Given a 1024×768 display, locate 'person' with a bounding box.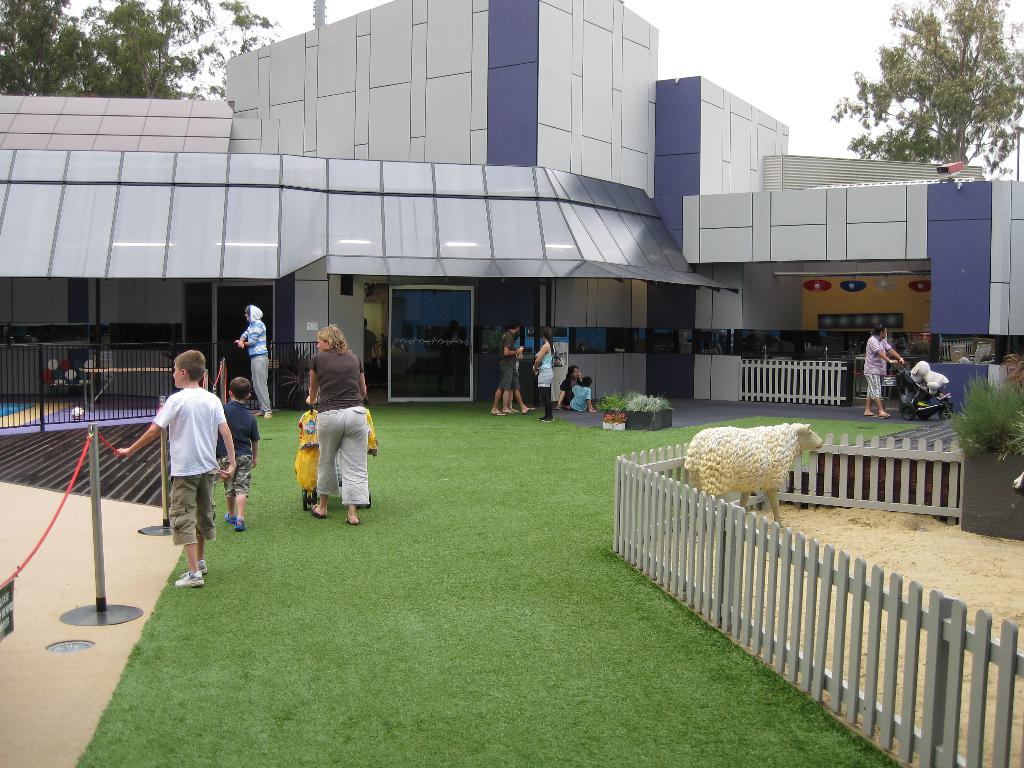
Located: [232,303,276,422].
